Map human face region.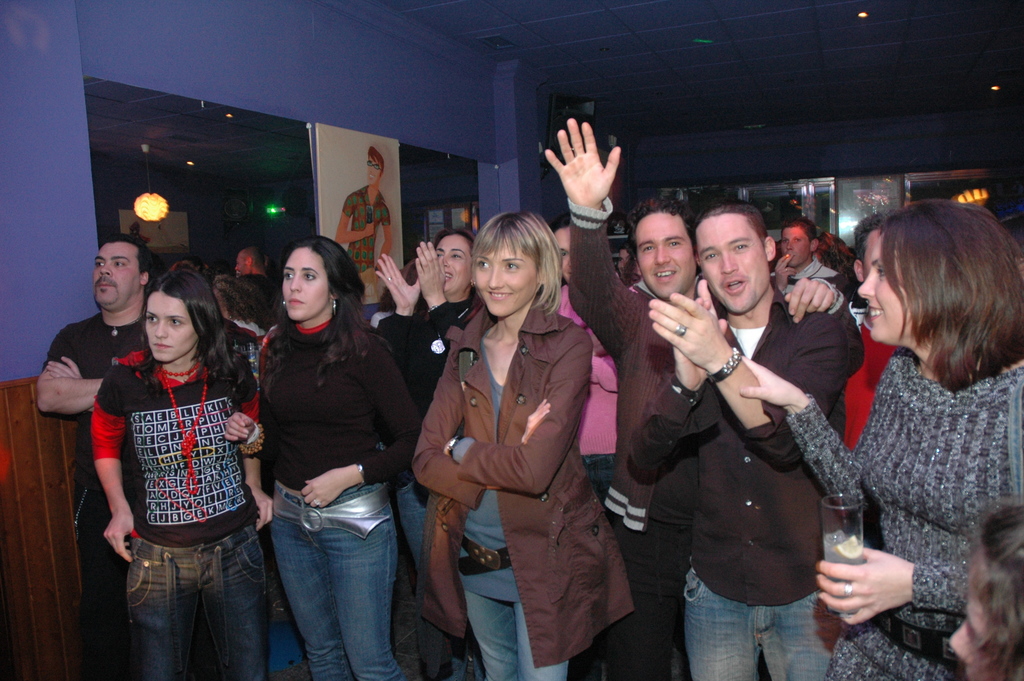
Mapped to (left=146, top=291, right=201, bottom=364).
